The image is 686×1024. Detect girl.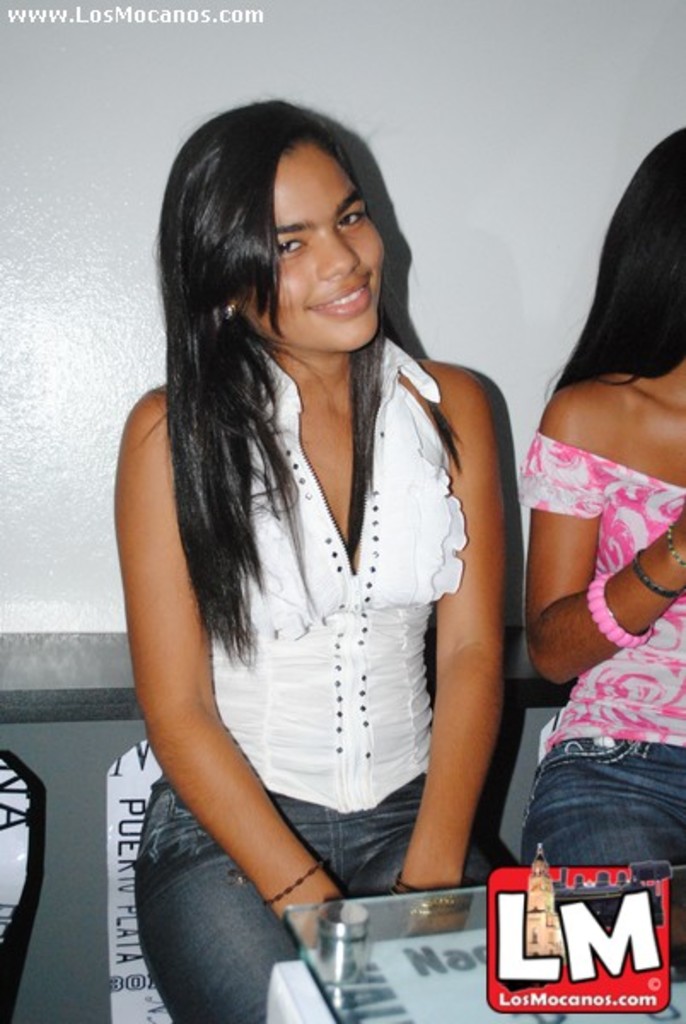
Detection: bbox=[517, 130, 684, 867].
